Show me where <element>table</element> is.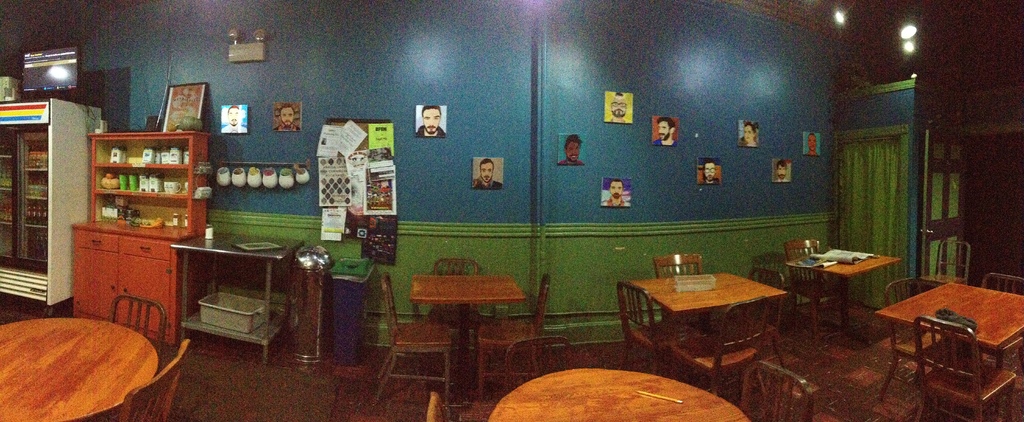
<element>table</element> is at x1=165 y1=228 x2=309 y2=364.
